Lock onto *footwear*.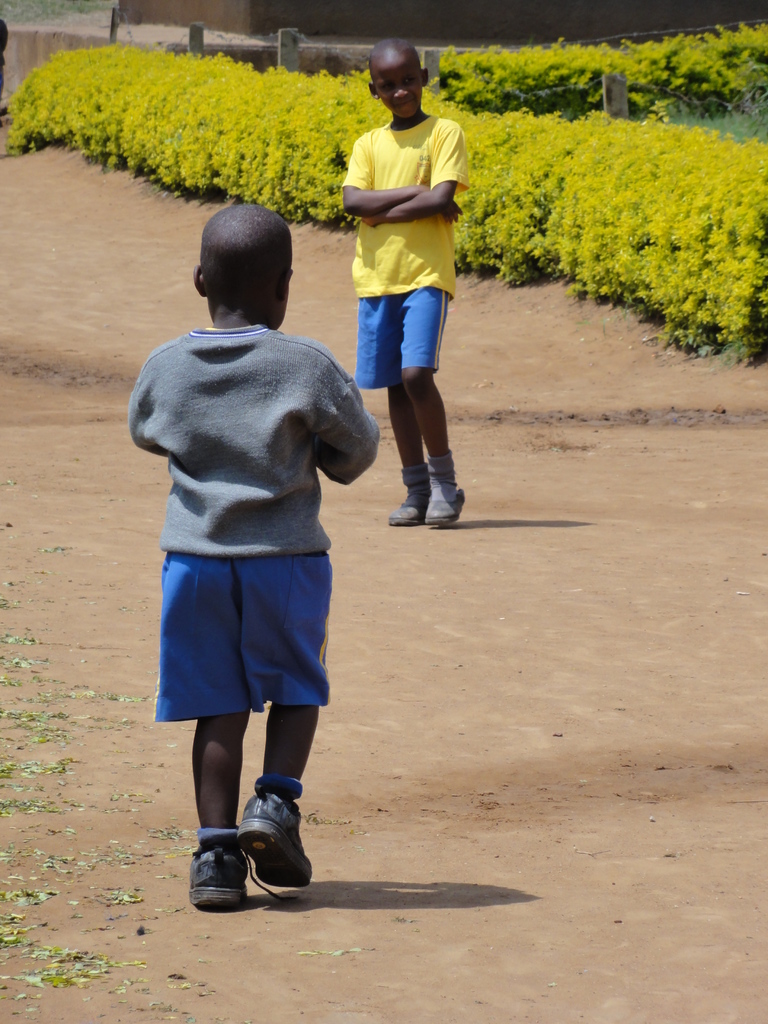
Locked: box=[423, 484, 465, 527].
